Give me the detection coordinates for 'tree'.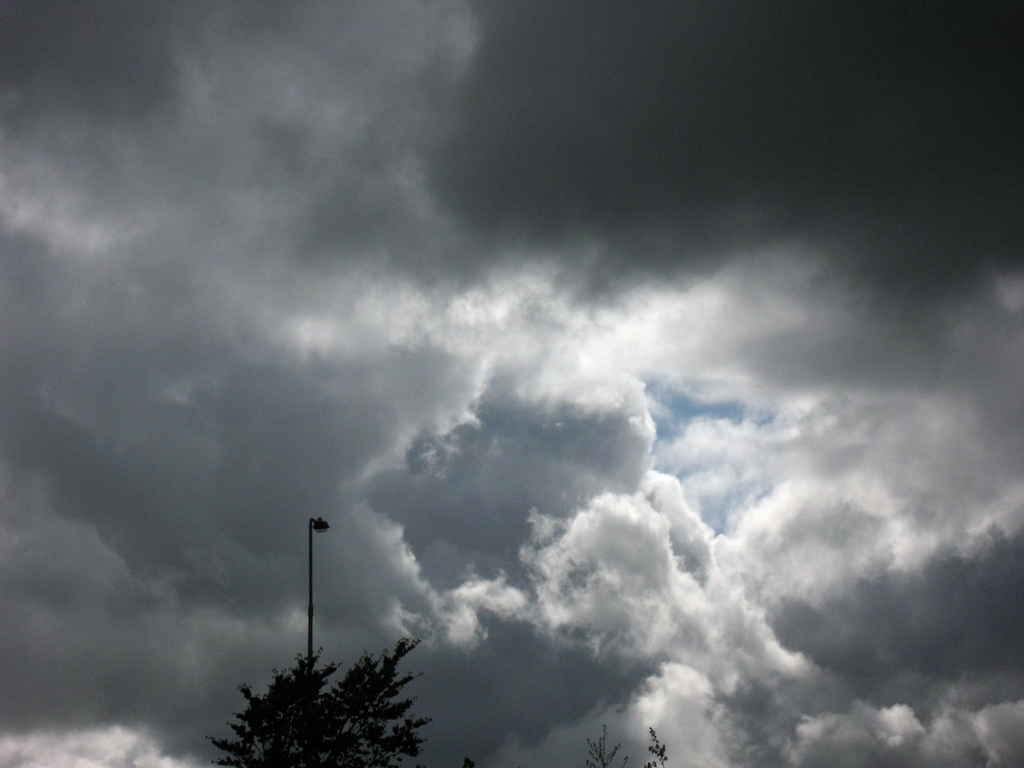
(left=234, top=653, right=423, bottom=762).
